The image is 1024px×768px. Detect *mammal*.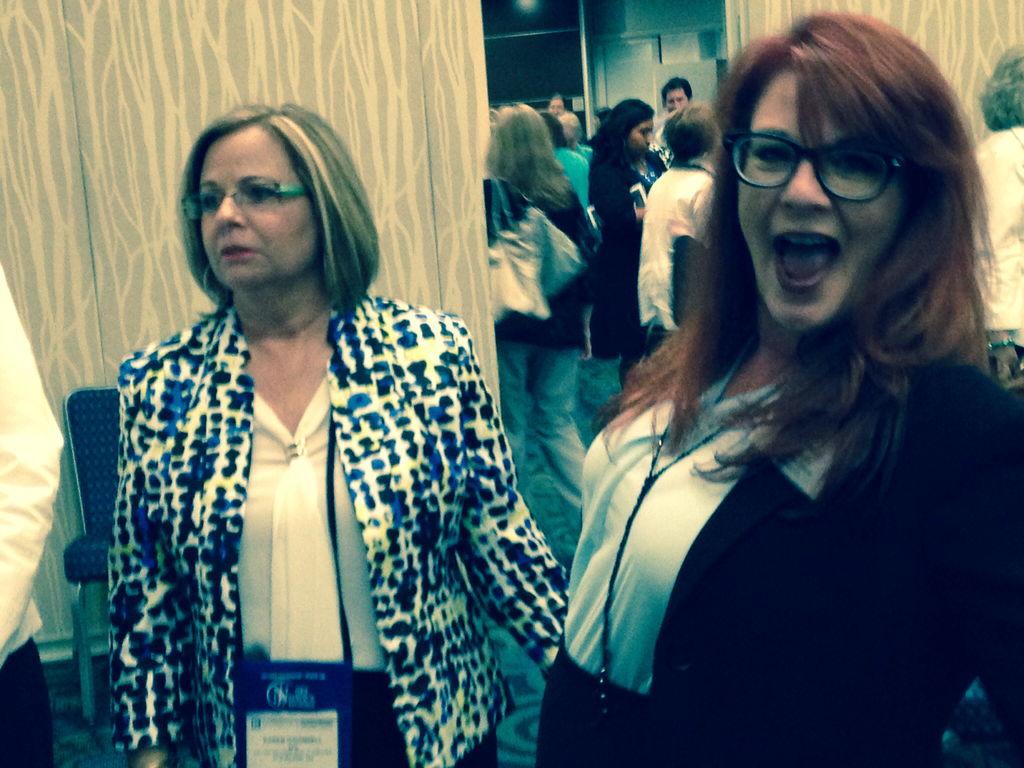
Detection: detection(0, 268, 69, 767).
